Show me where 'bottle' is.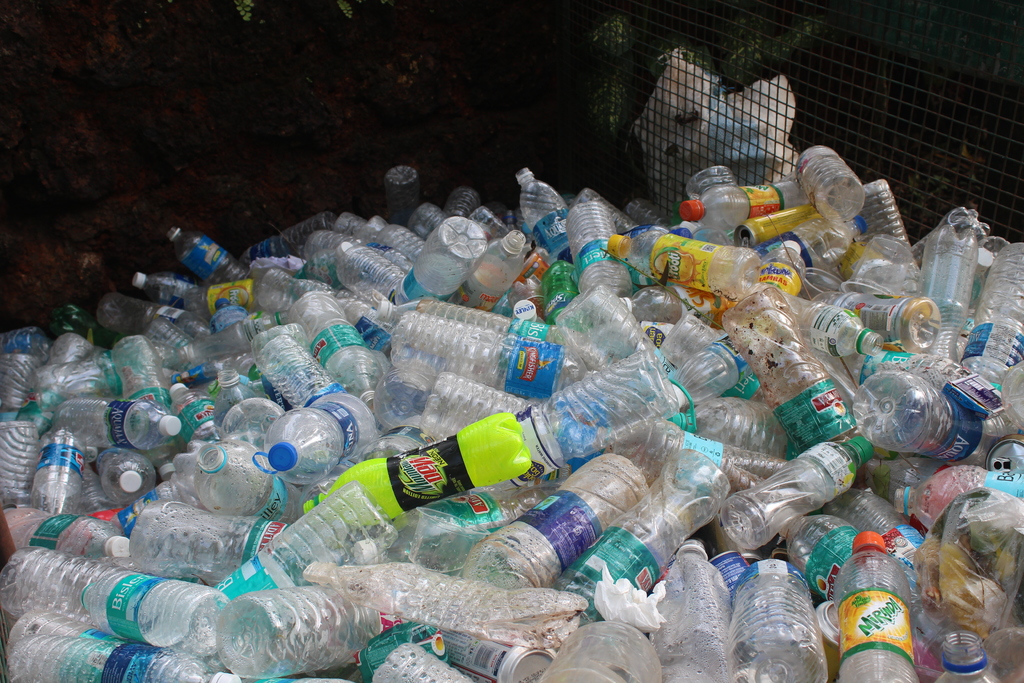
'bottle' is at box(725, 563, 834, 678).
